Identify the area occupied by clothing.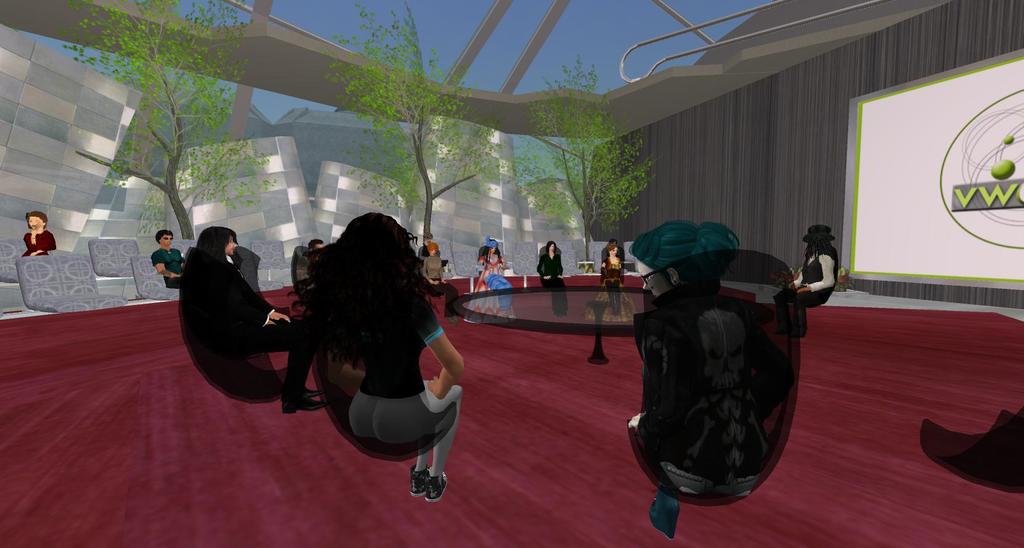
Area: <box>420,255,461,320</box>.
